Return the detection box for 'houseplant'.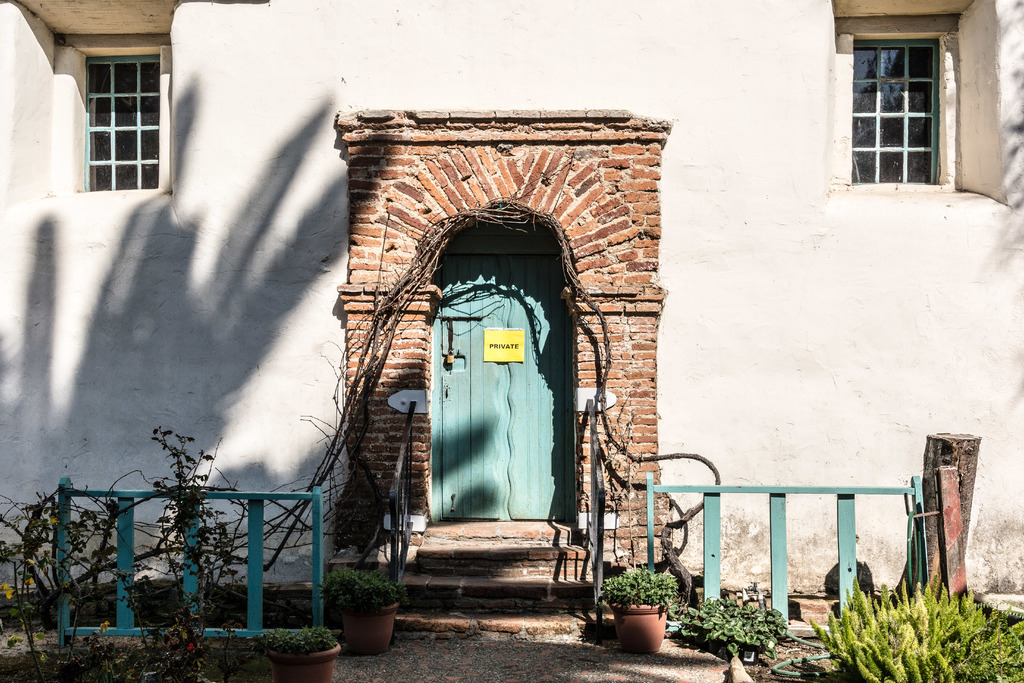
bbox(243, 626, 344, 682).
